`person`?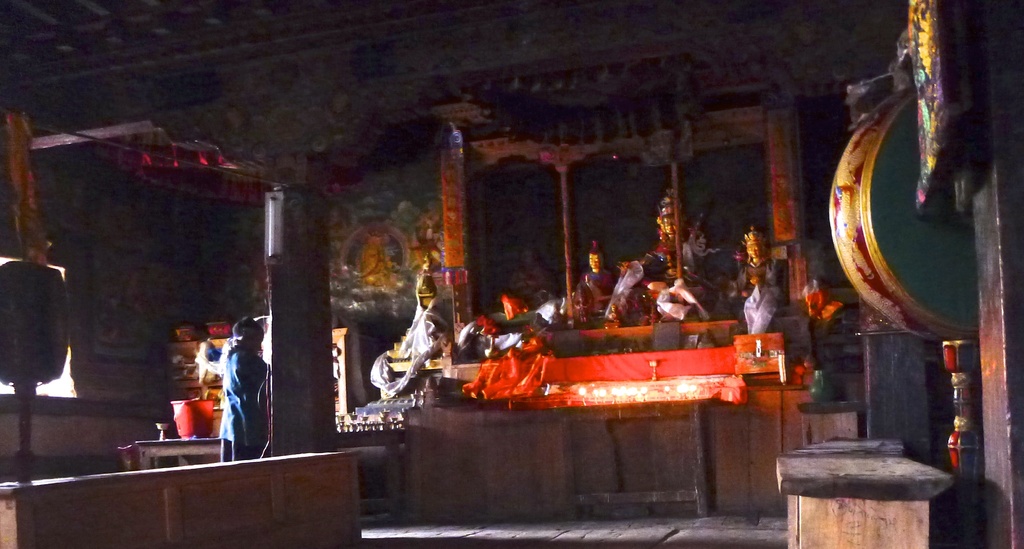
<box>217,331,268,459</box>
